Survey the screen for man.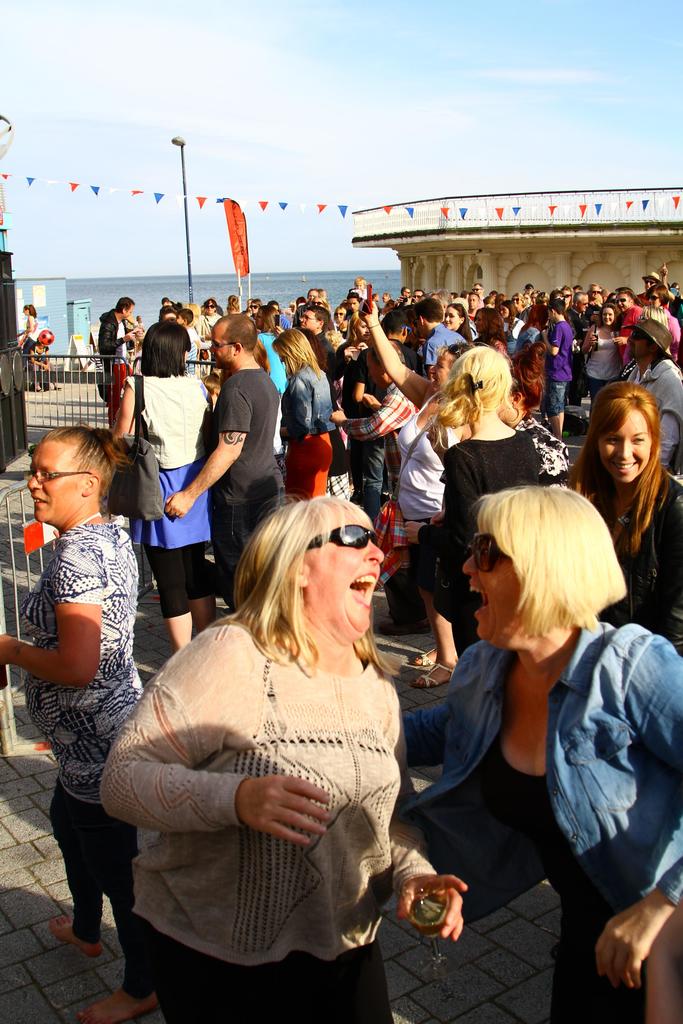
Survey found: 398,286,414,299.
